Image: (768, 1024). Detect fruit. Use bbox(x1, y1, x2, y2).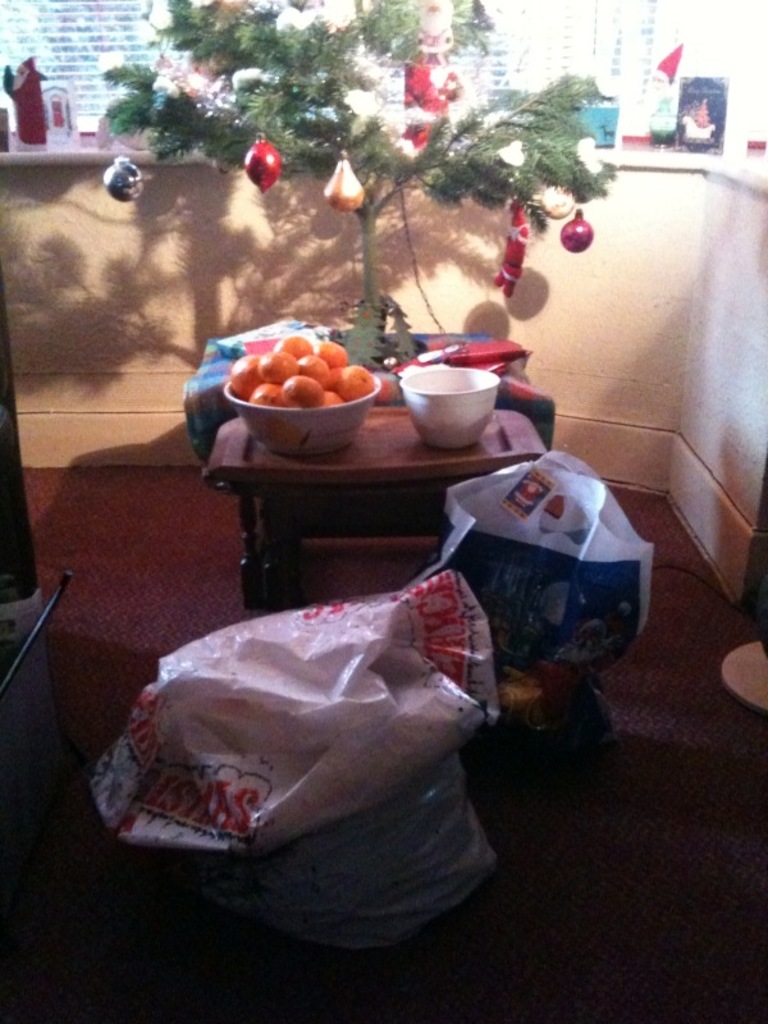
bbox(563, 209, 590, 255).
